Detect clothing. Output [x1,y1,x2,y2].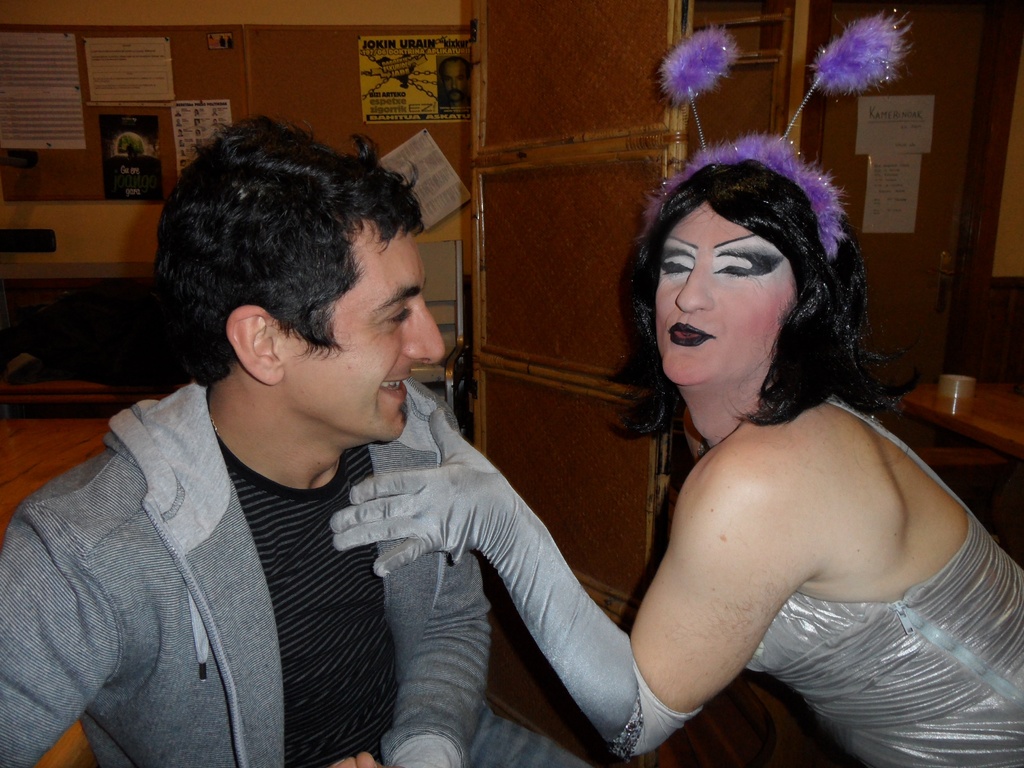
[746,397,1023,767].
